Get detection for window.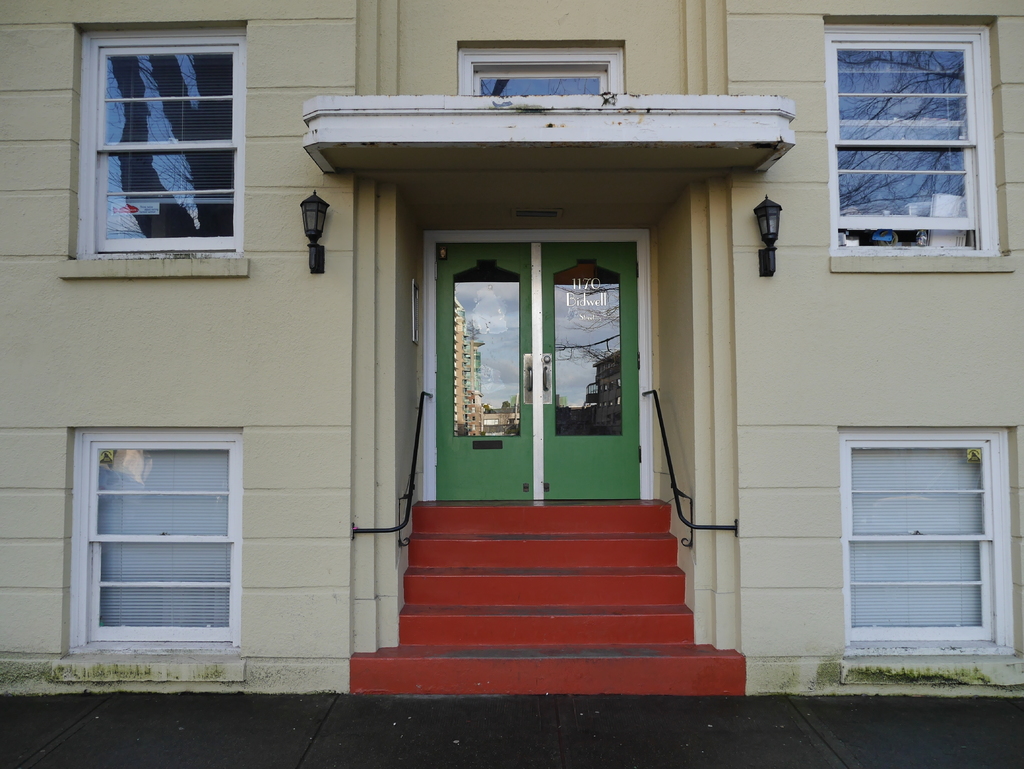
Detection: 56, 425, 246, 660.
